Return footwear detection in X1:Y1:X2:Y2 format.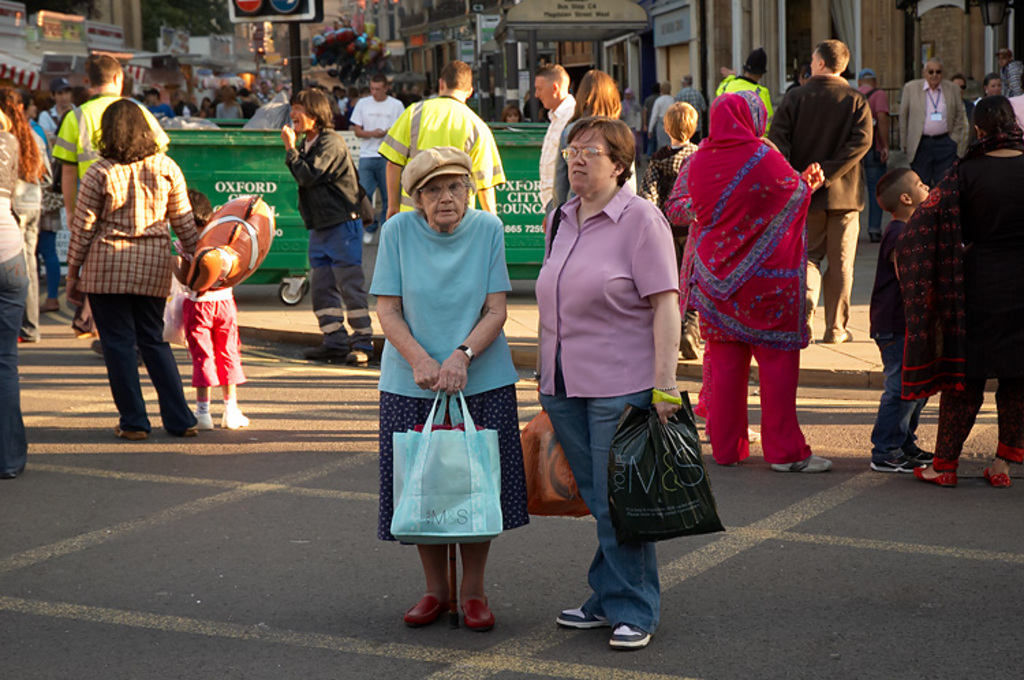
818:329:855:344.
